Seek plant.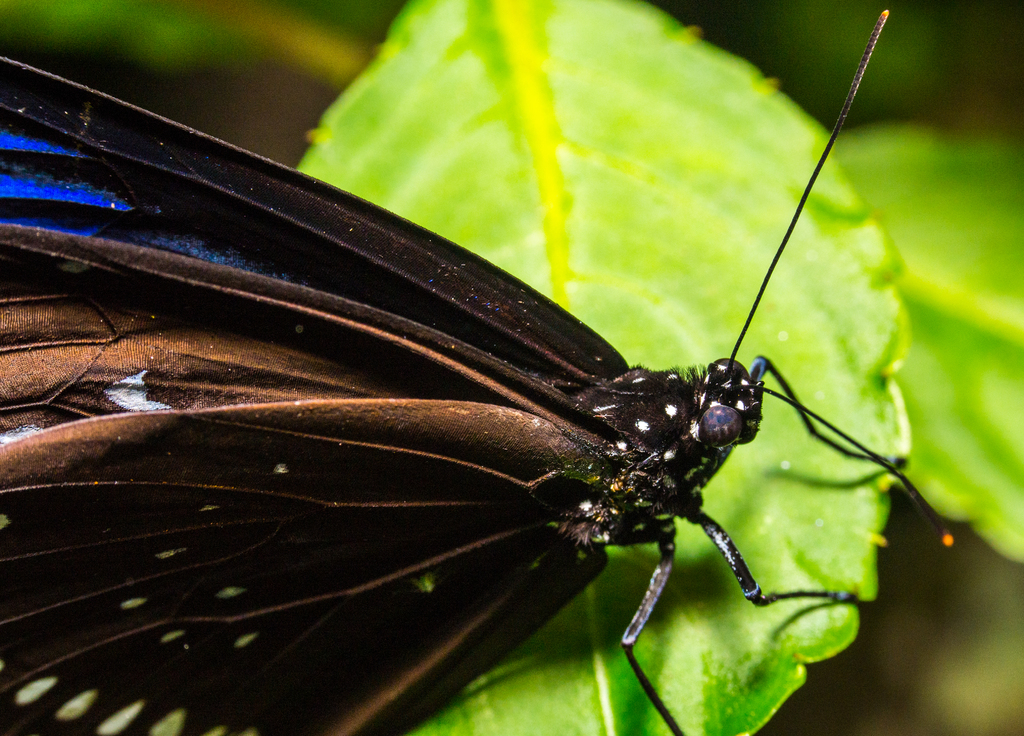
detection(0, 58, 1023, 735).
